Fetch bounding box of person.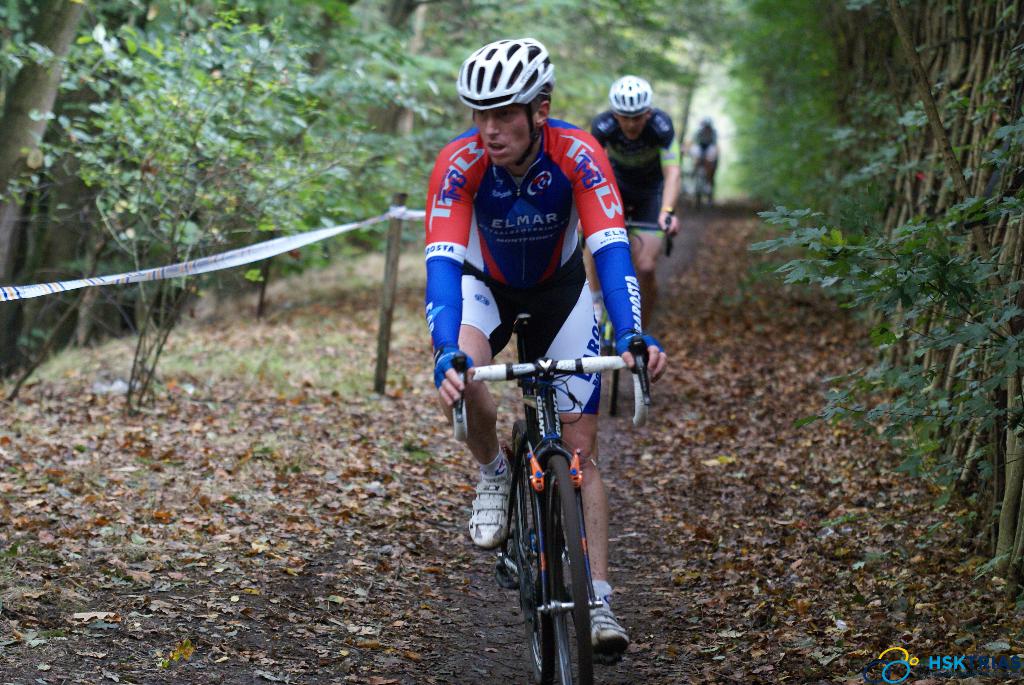
Bbox: box=[588, 75, 686, 350].
